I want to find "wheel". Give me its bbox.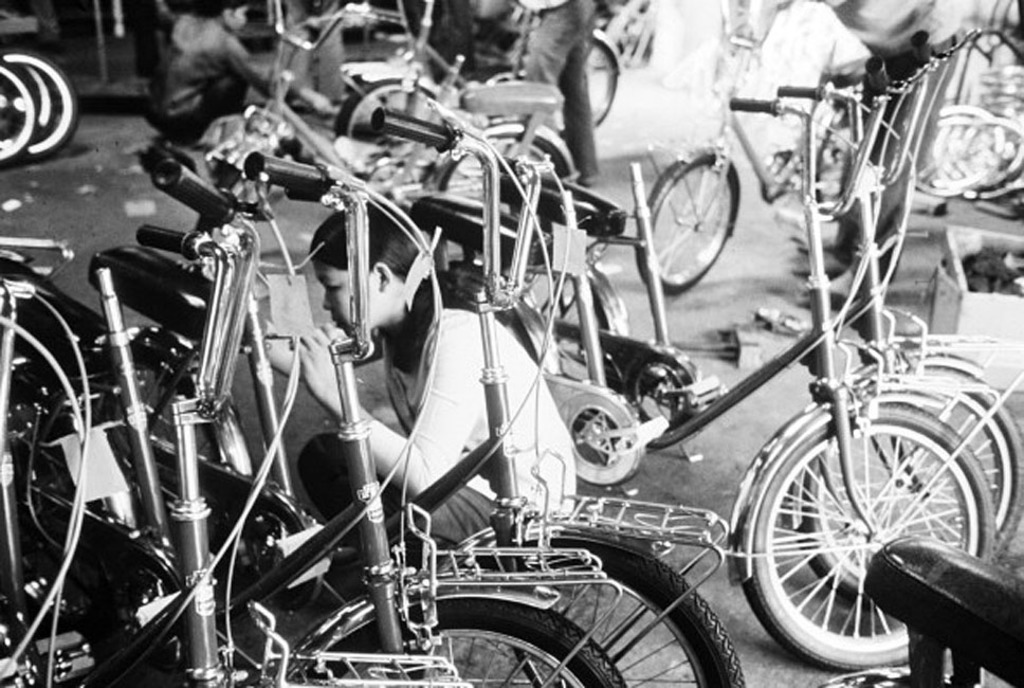
region(336, 76, 455, 152).
